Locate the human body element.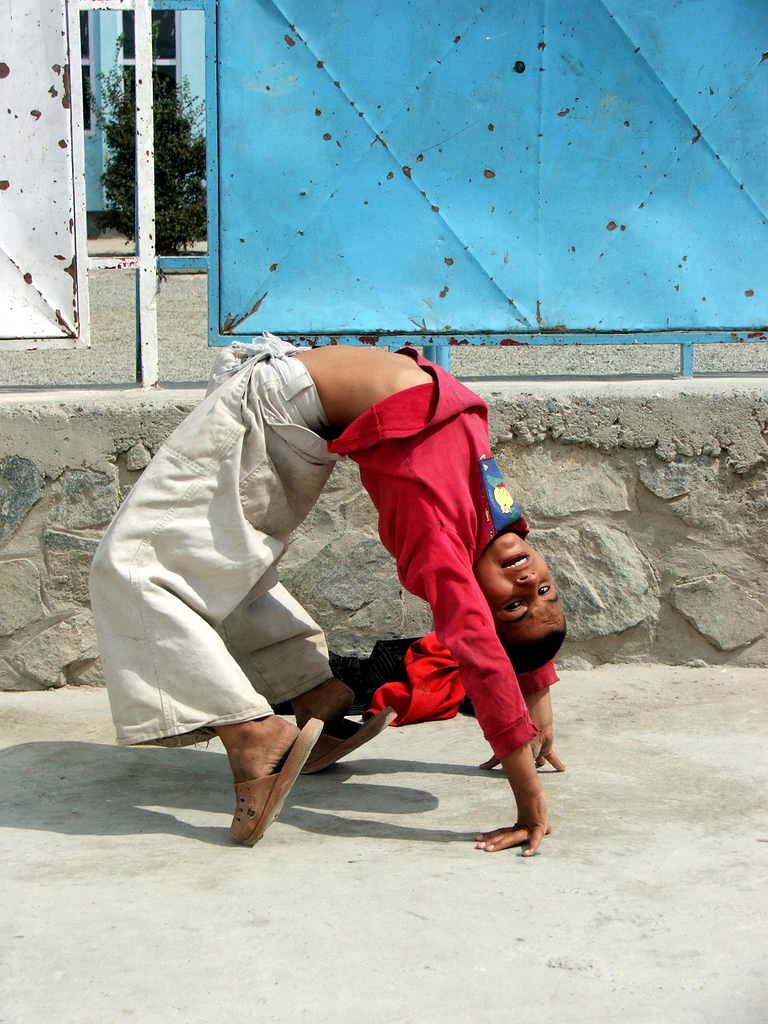
Element bbox: {"left": 127, "top": 310, "right": 564, "bottom": 823}.
